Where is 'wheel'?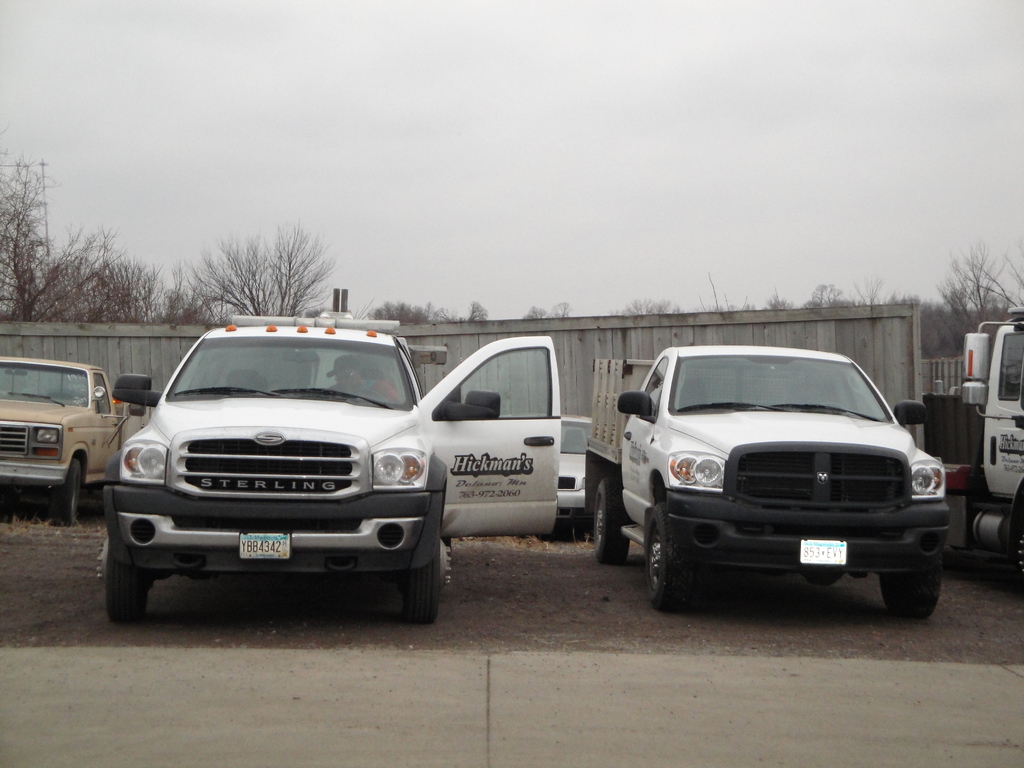
select_region(409, 540, 451, 625).
